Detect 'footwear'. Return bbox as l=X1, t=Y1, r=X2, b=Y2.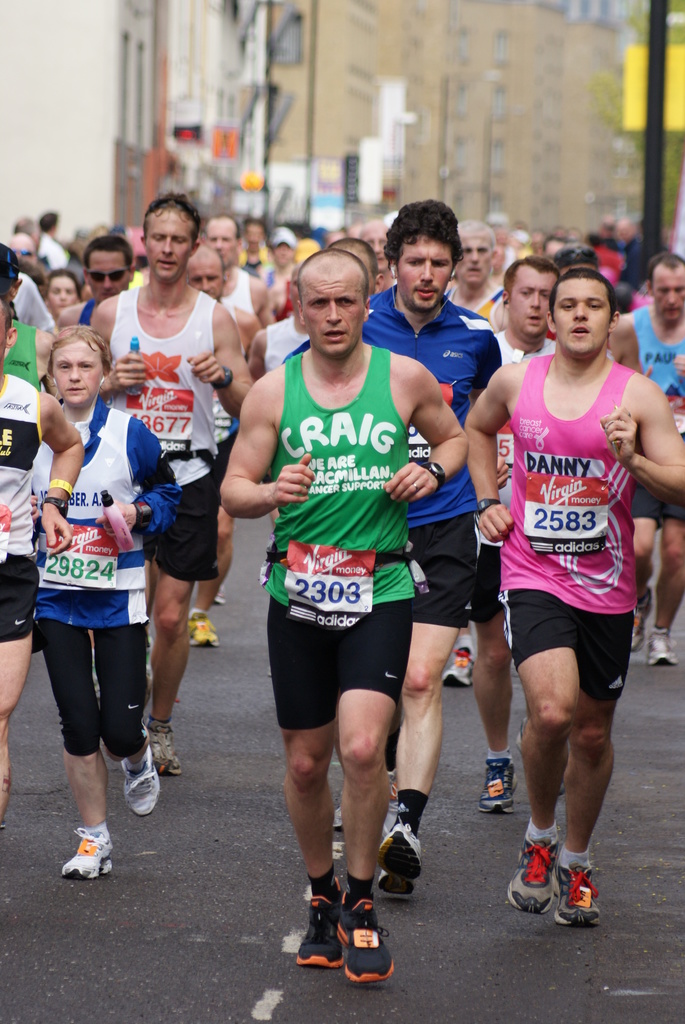
l=479, t=759, r=517, b=815.
